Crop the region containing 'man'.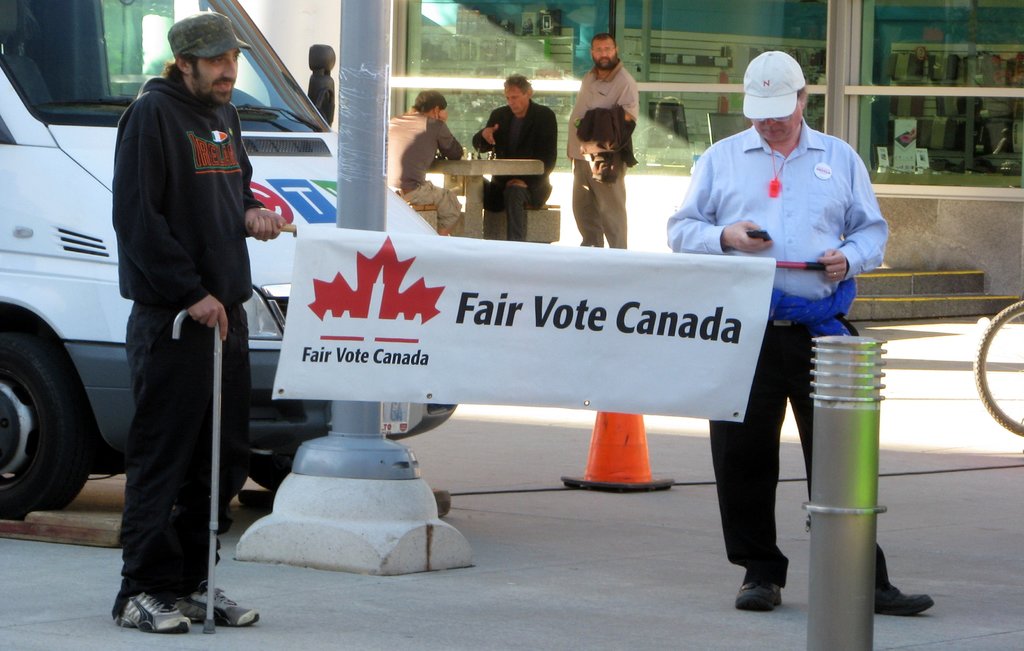
Crop region: 465:79:561:253.
